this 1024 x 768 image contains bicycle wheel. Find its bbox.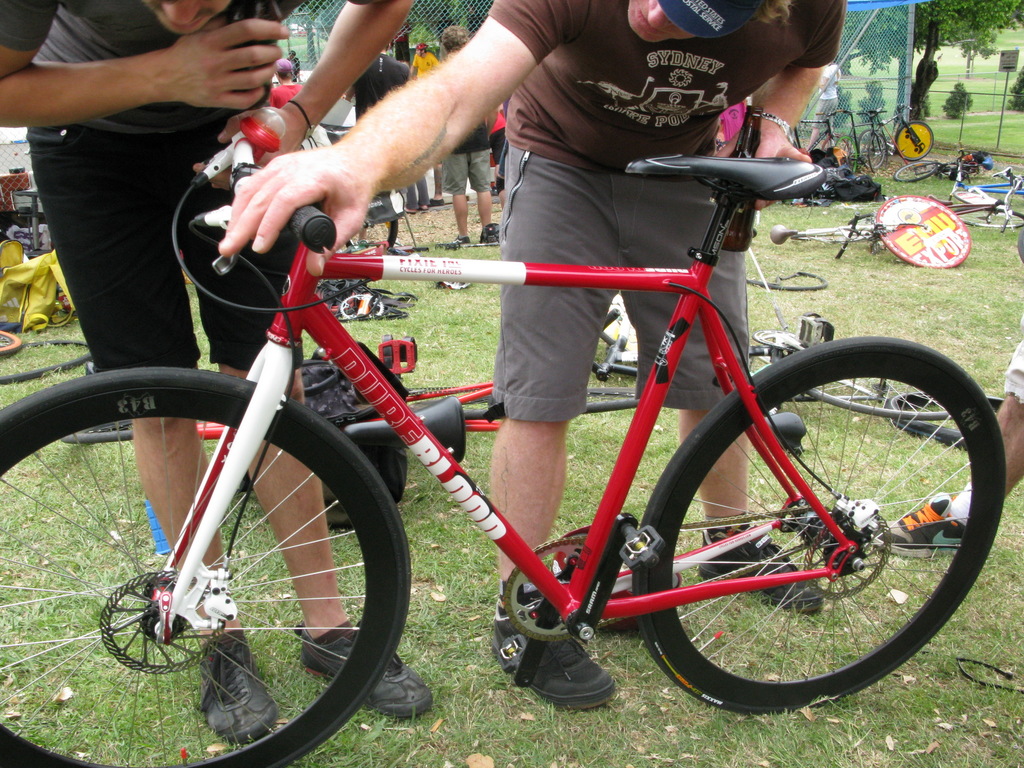
891, 385, 1011, 449.
